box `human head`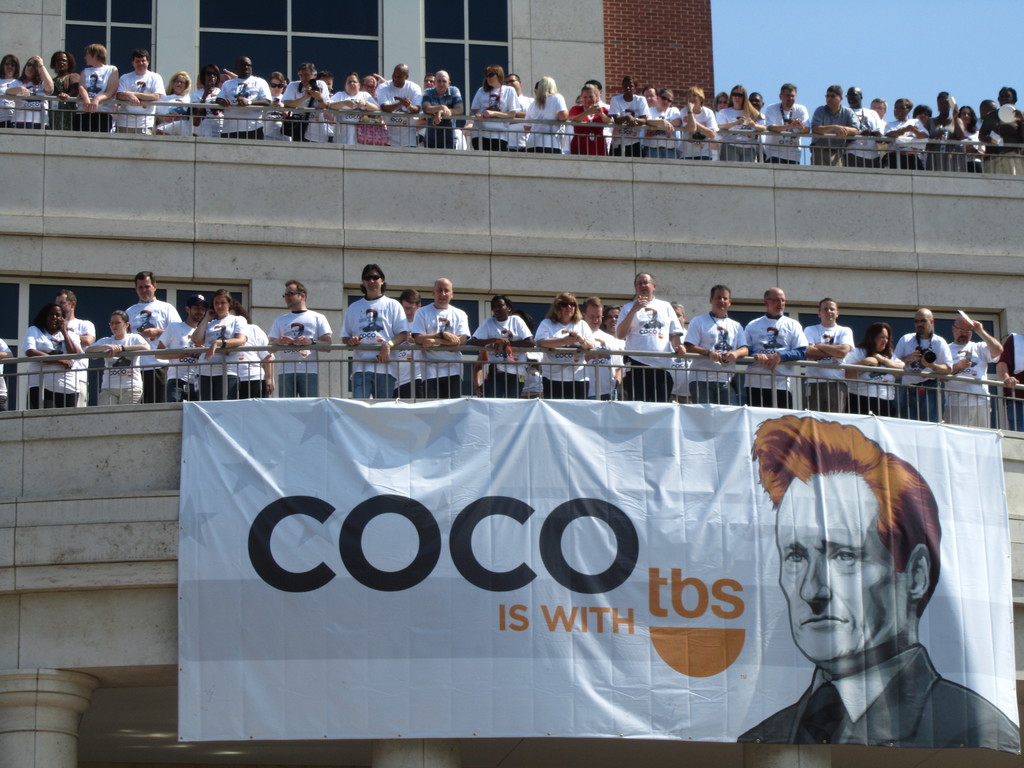
bbox=[578, 84, 596, 106]
